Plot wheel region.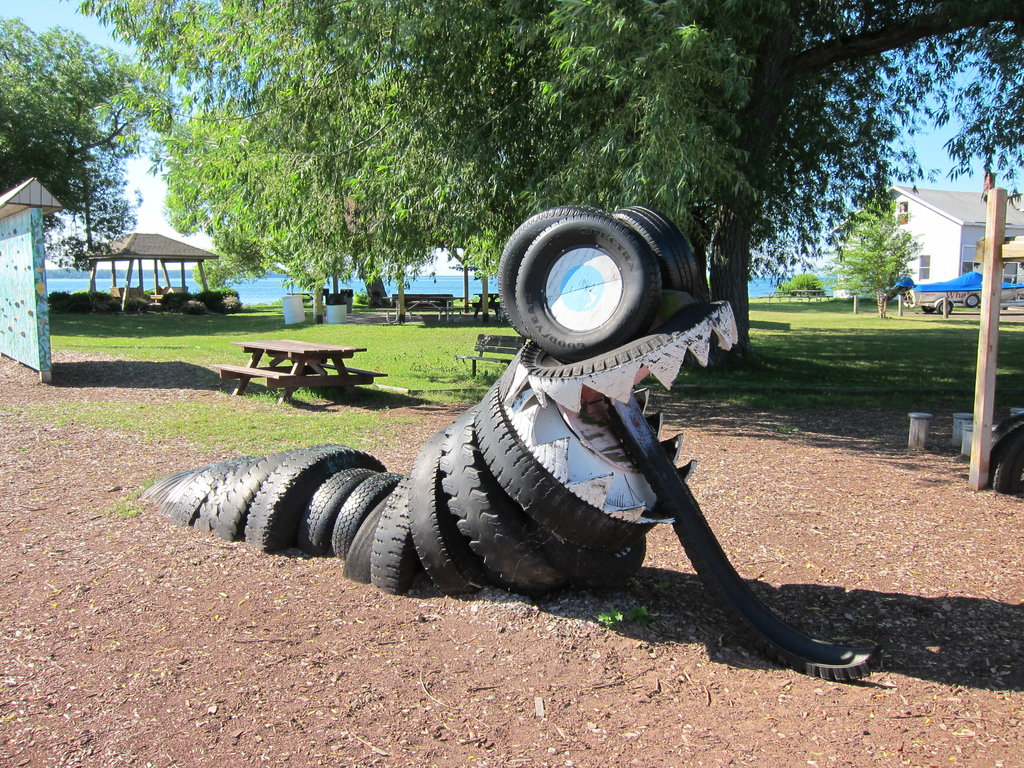
Plotted at x1=940, y1=298, x2=959, y2=317.
